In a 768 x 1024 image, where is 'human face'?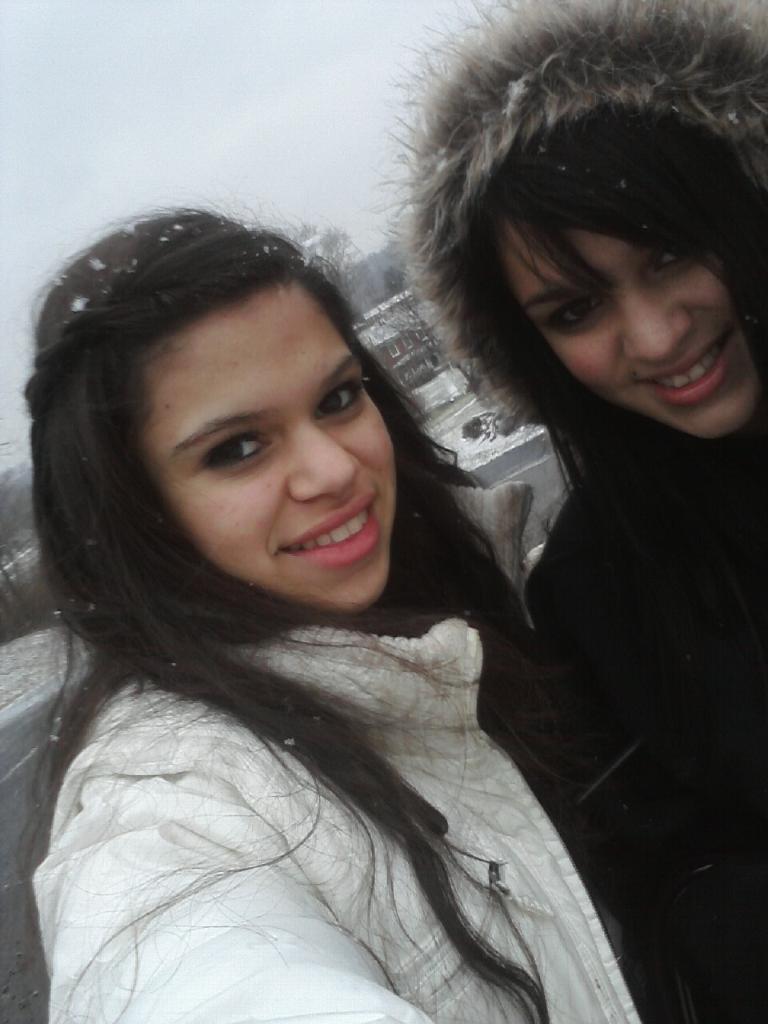
(131,278,390,602).
